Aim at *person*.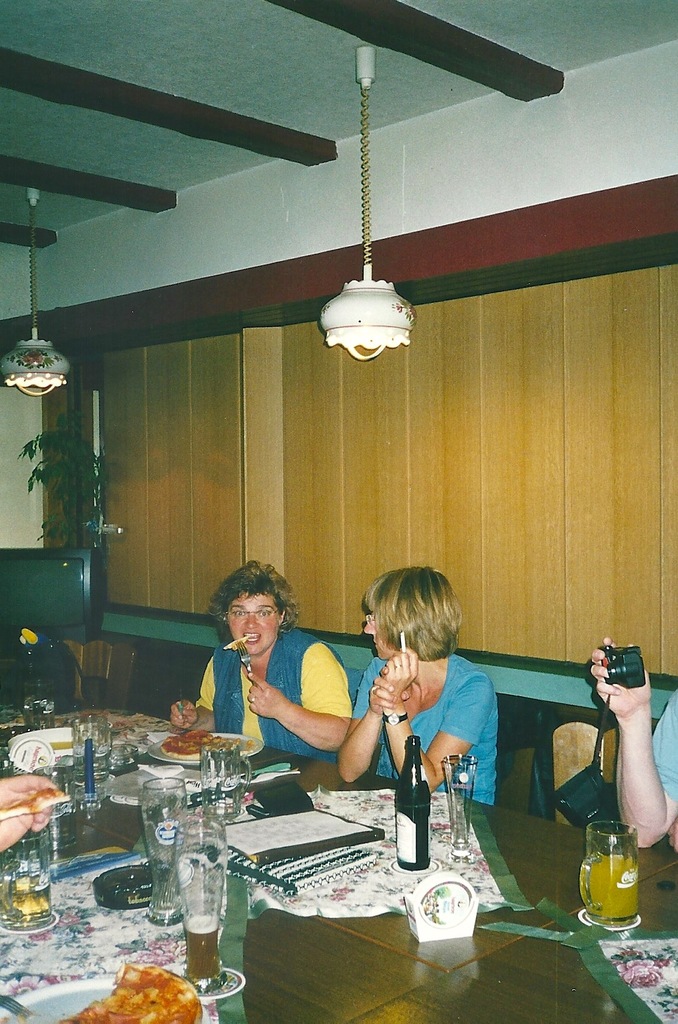
Aimed at rect(584, 634, 677, 855).
